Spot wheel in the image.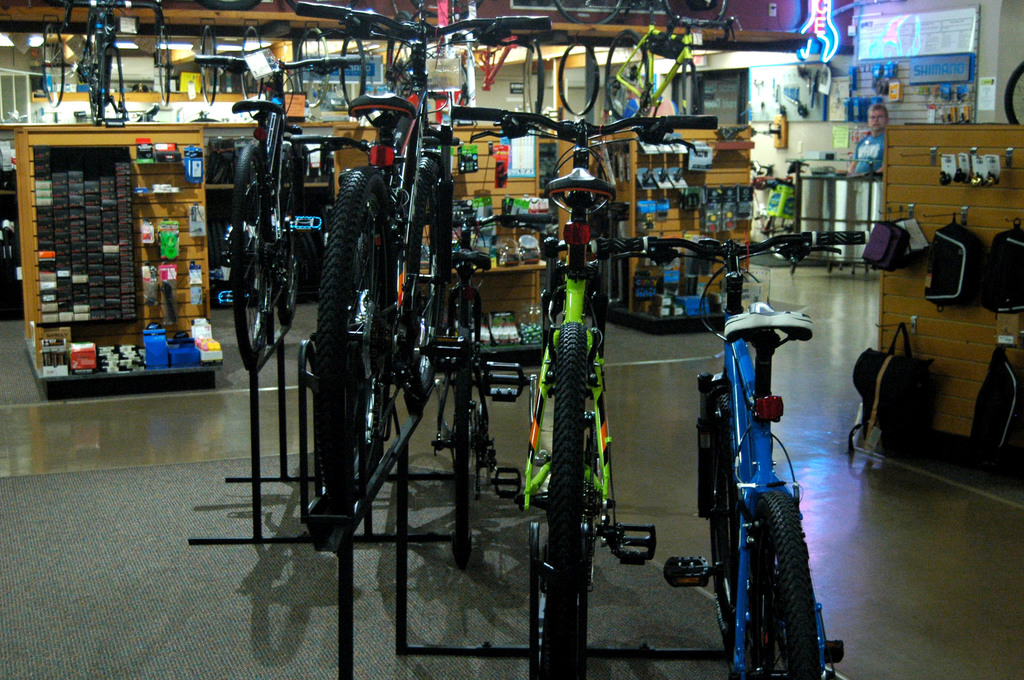
wheel found at [294, 28, 331, 108].
